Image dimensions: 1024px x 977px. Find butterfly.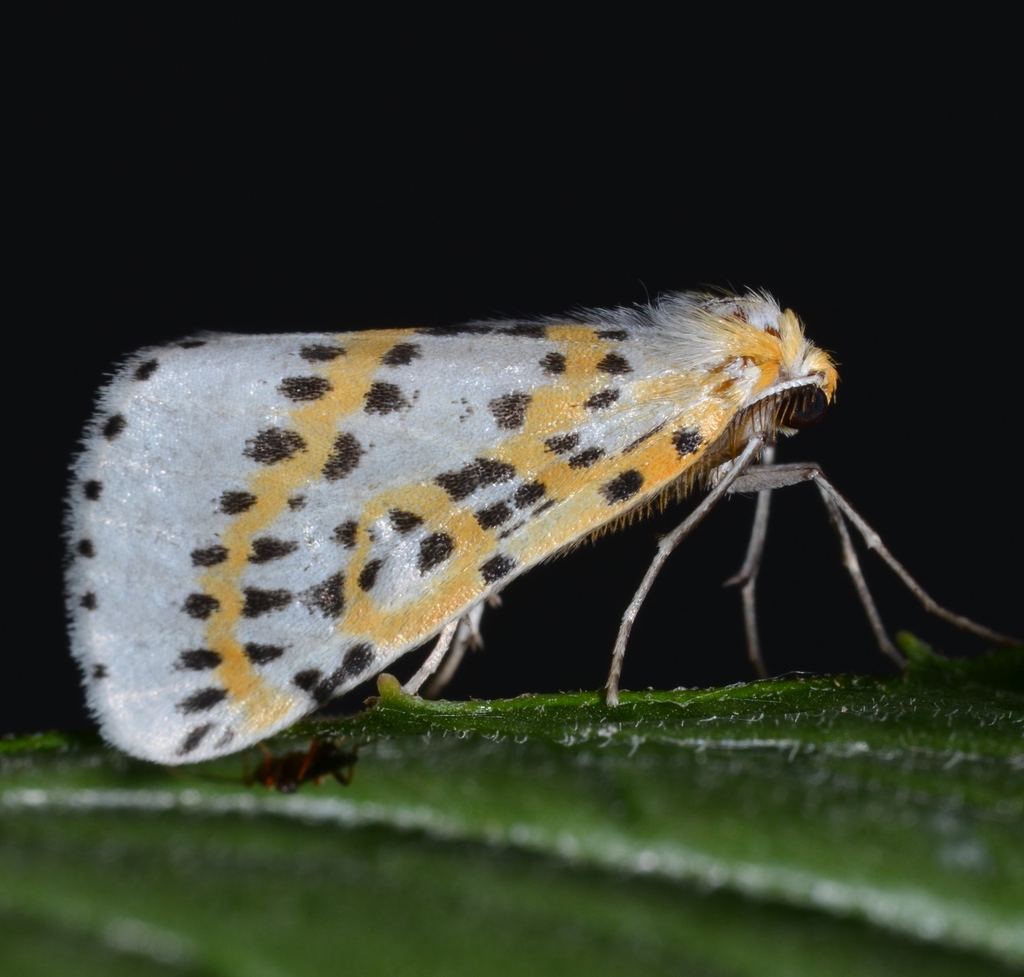
l=62, t=284, r=1014, b=767.
